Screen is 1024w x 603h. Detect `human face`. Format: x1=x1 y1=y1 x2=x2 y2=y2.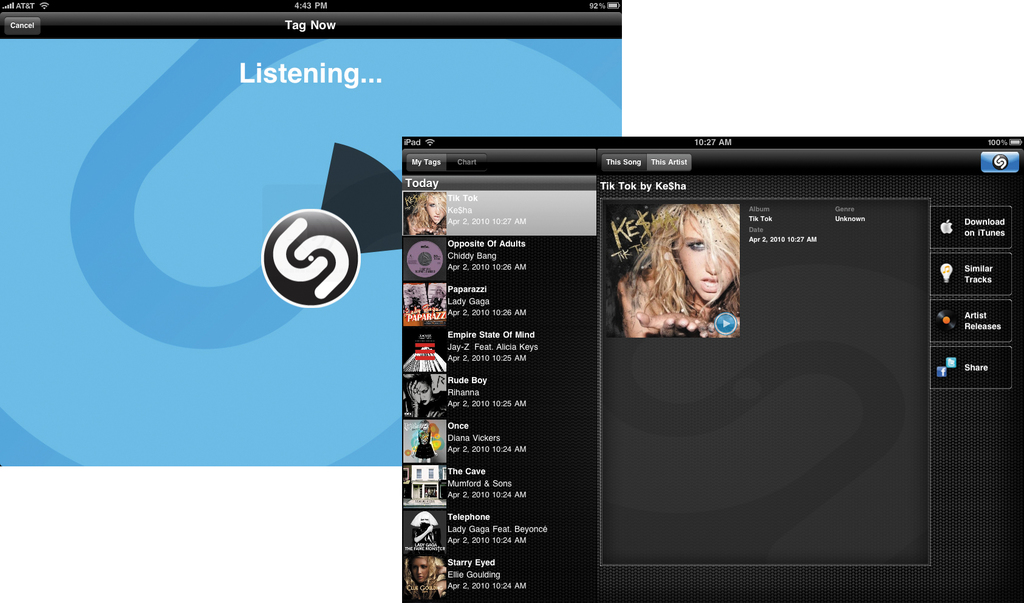
x1=678 y1=216 x2=736 y2=302.
